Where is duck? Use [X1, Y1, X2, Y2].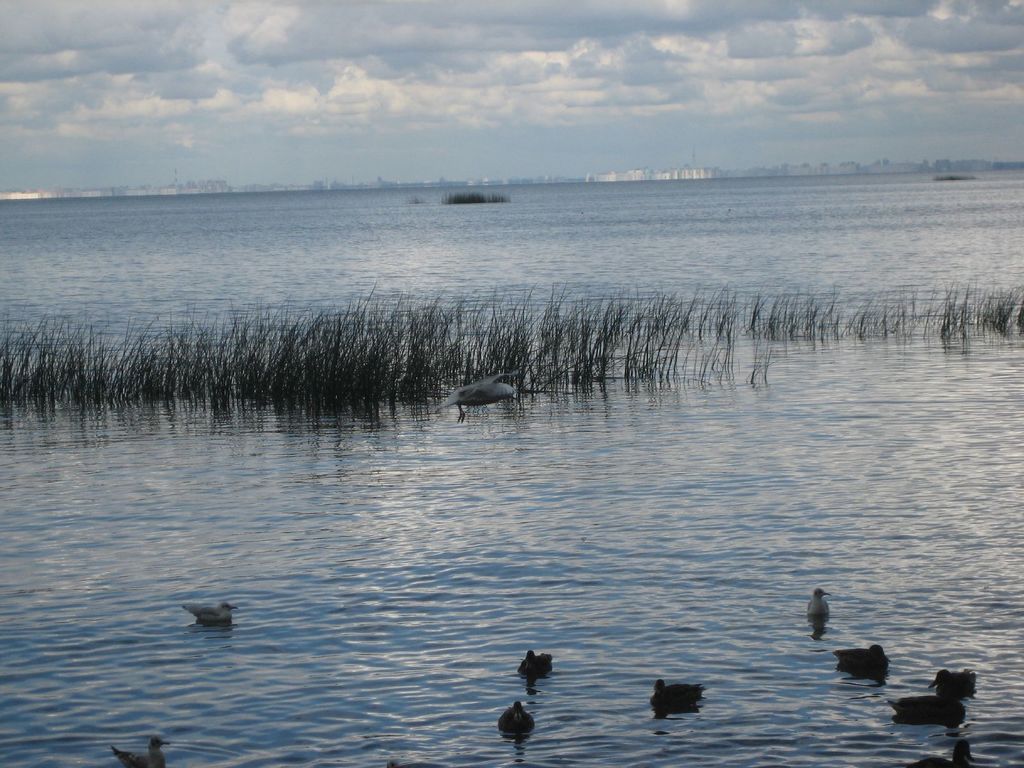
[181, 601, 249, 627].
